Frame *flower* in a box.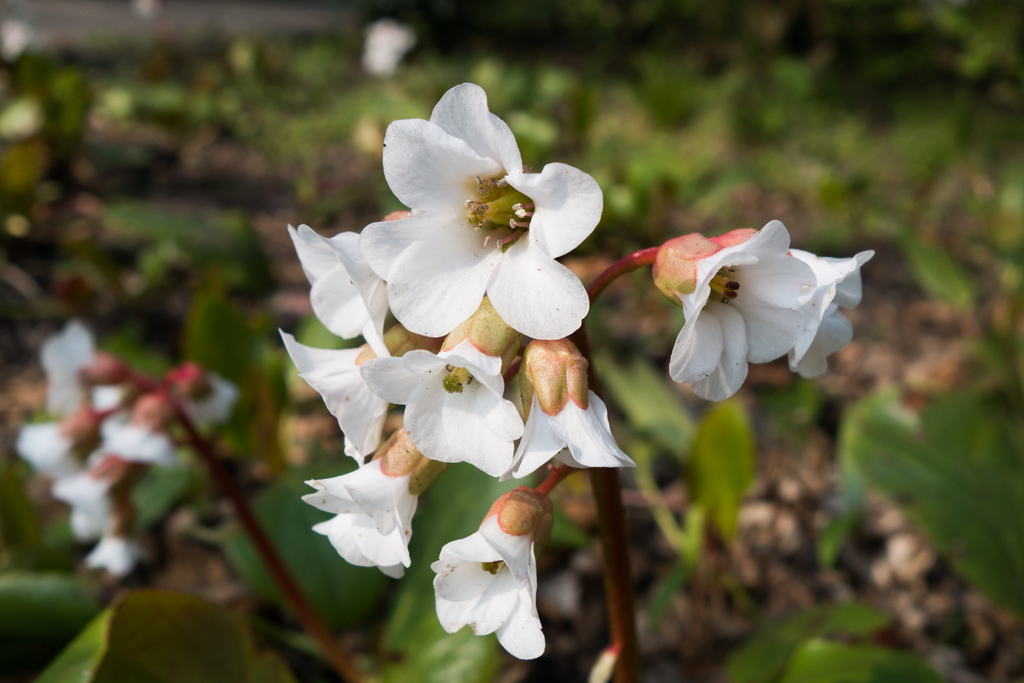
99:386:180:465.
